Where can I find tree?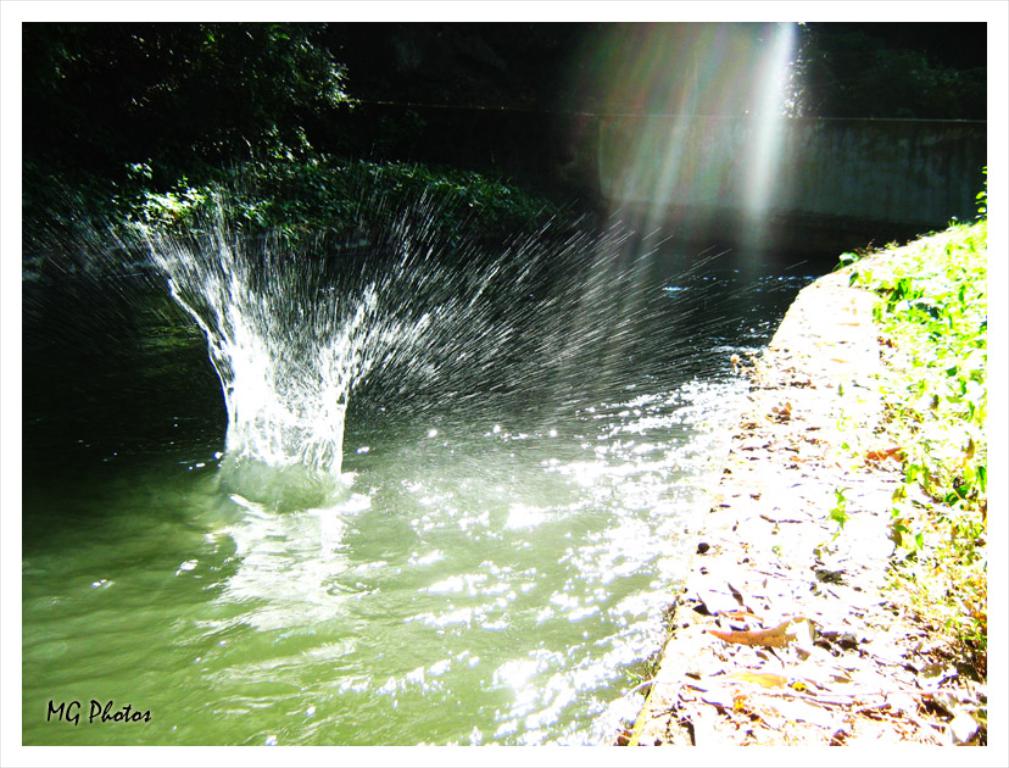
You can find it at x1=13 y1=20 x2=350 y2=207.
